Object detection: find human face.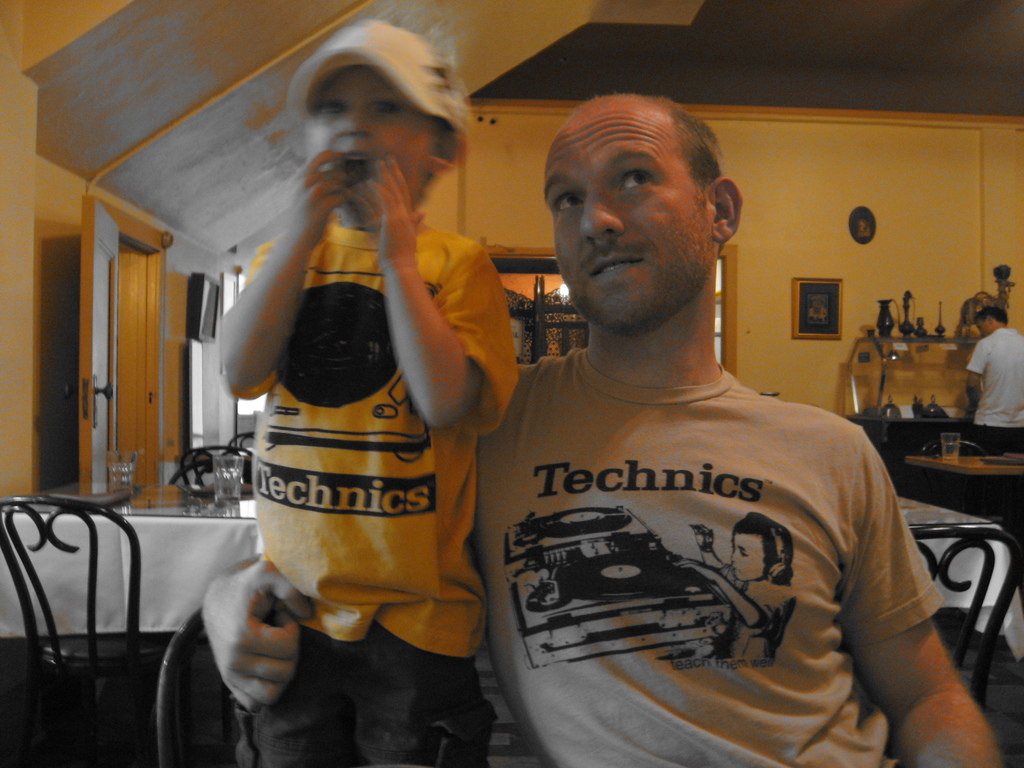
locate(532, 105, 691, 335).
